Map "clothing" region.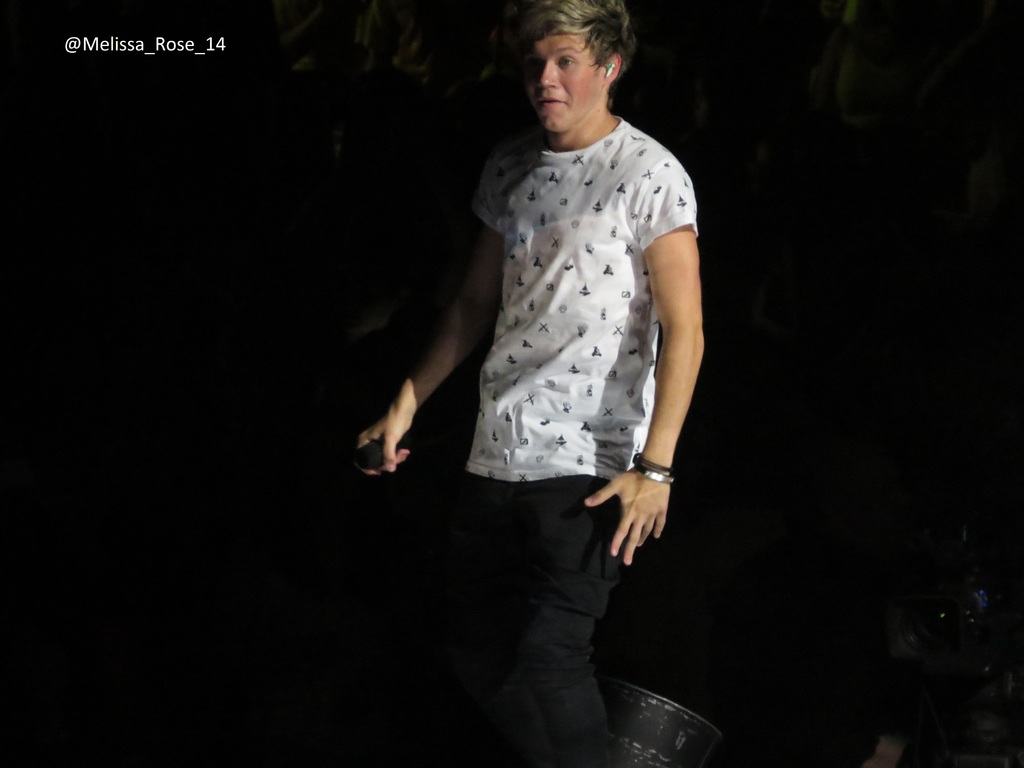
Mapped to (435, 70, 698, 618).
